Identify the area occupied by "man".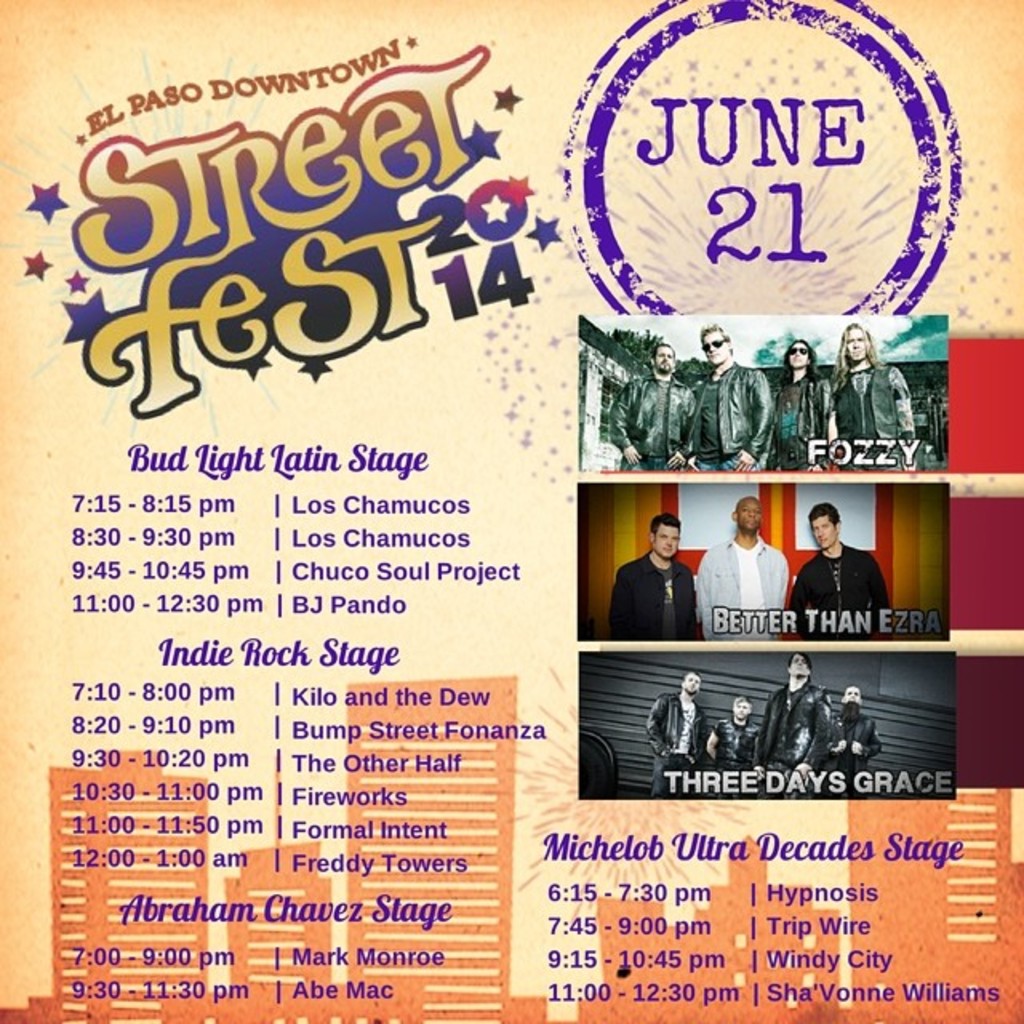
Area: {"left": 827, "top": 683, "right": 874, "bottom": 781}.
